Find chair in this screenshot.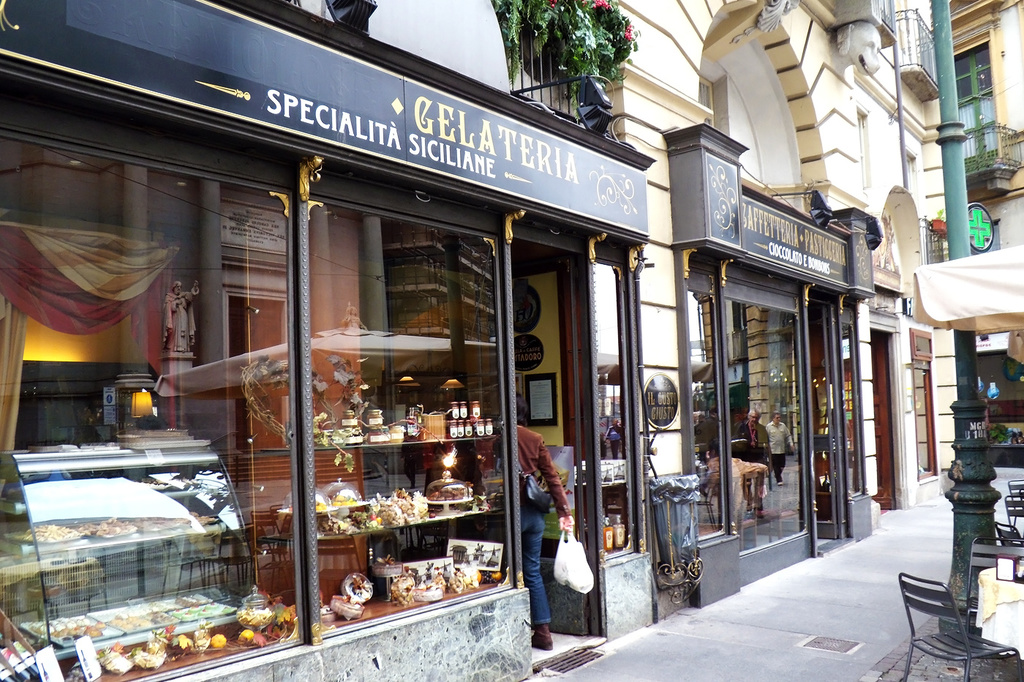
The bounding box for chair is (left=1004, top=496, right=1023, bottom=544).
